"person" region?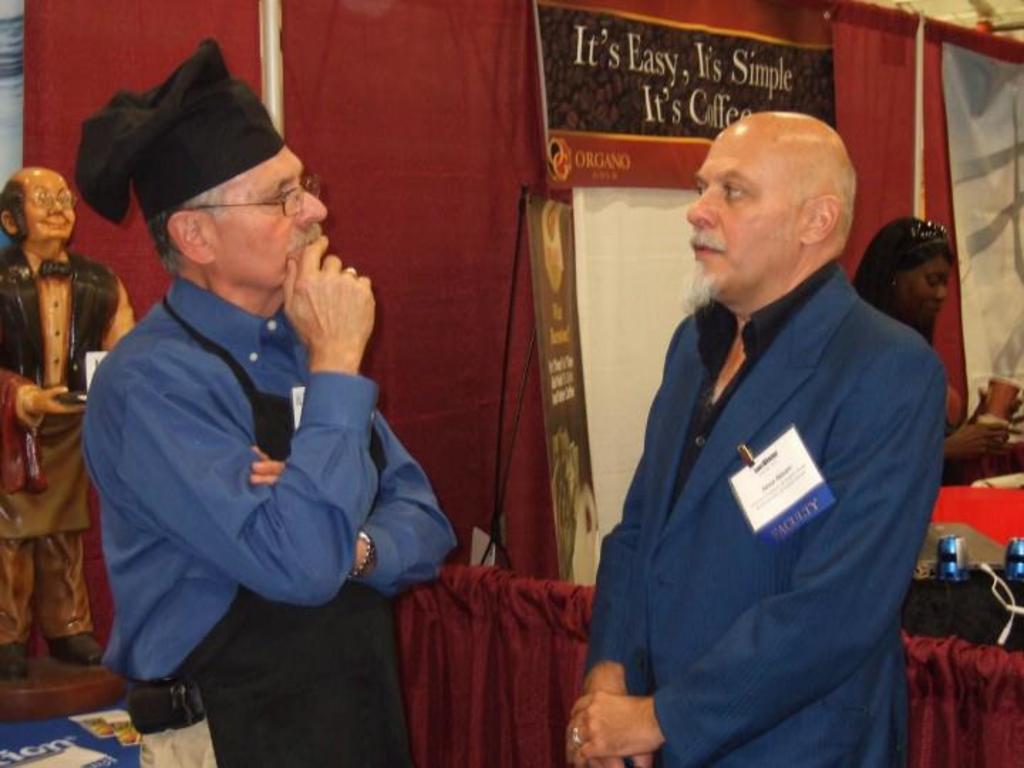
{"left": 0, "top": 169, "right": 138, "bottom": 678}
